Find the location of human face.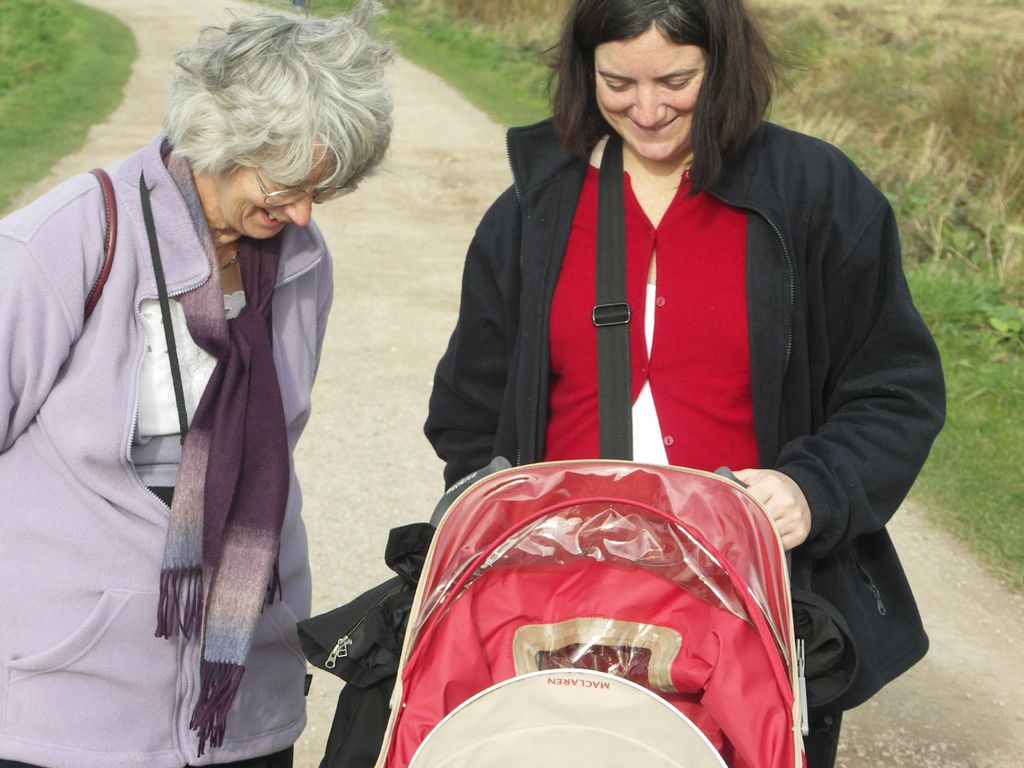
Location: l=211, t=140, r=334, b=241.
